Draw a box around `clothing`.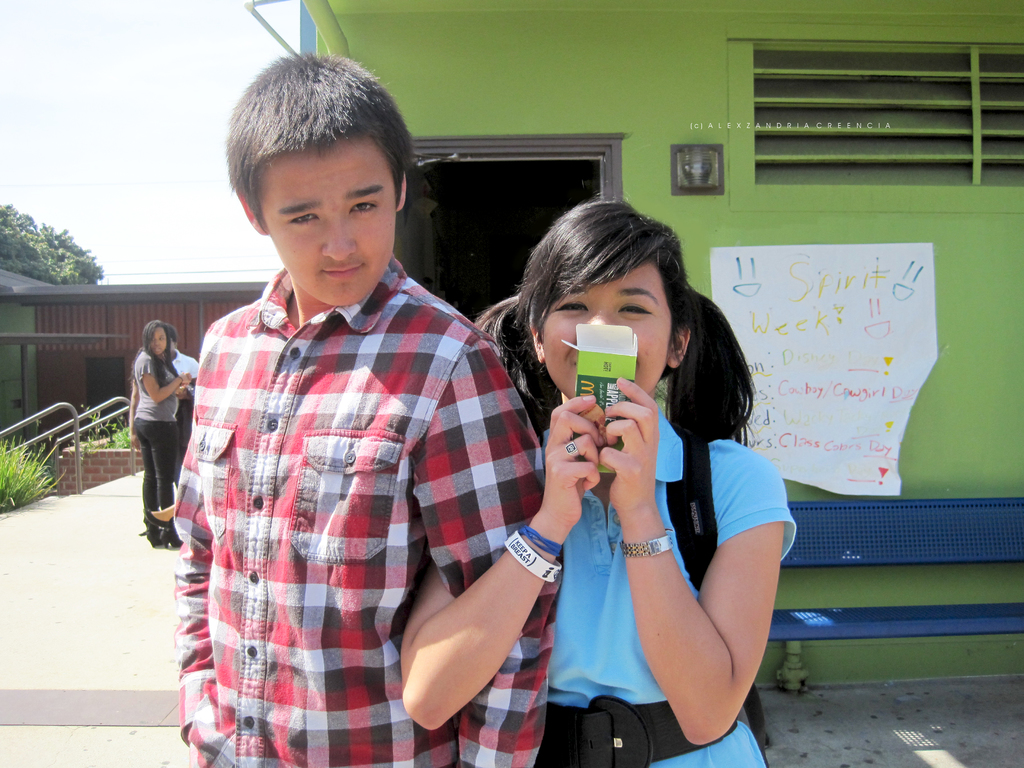
crop(133, 348, 185, 545).
